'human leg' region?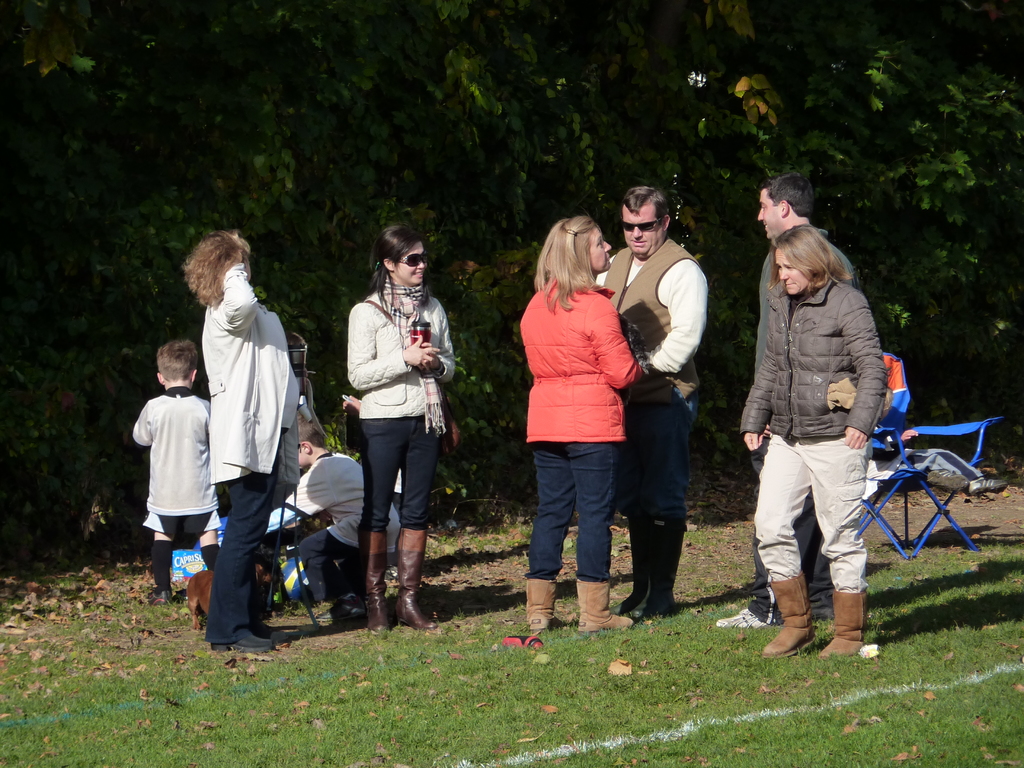
BBox(892, 445, 1008, 493)
